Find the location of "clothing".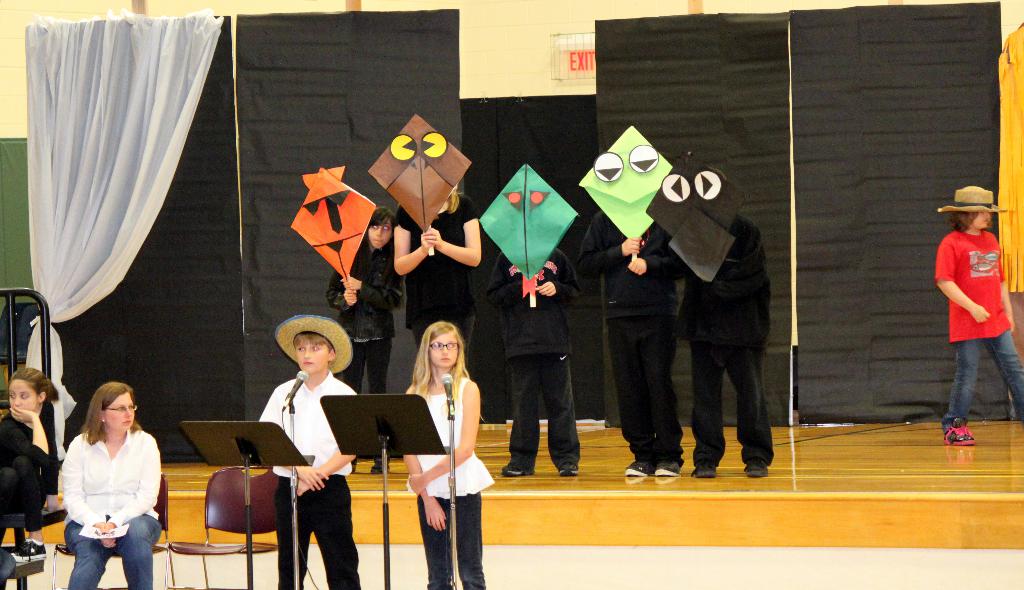
Location: rect(489, 241, 578, 486).
